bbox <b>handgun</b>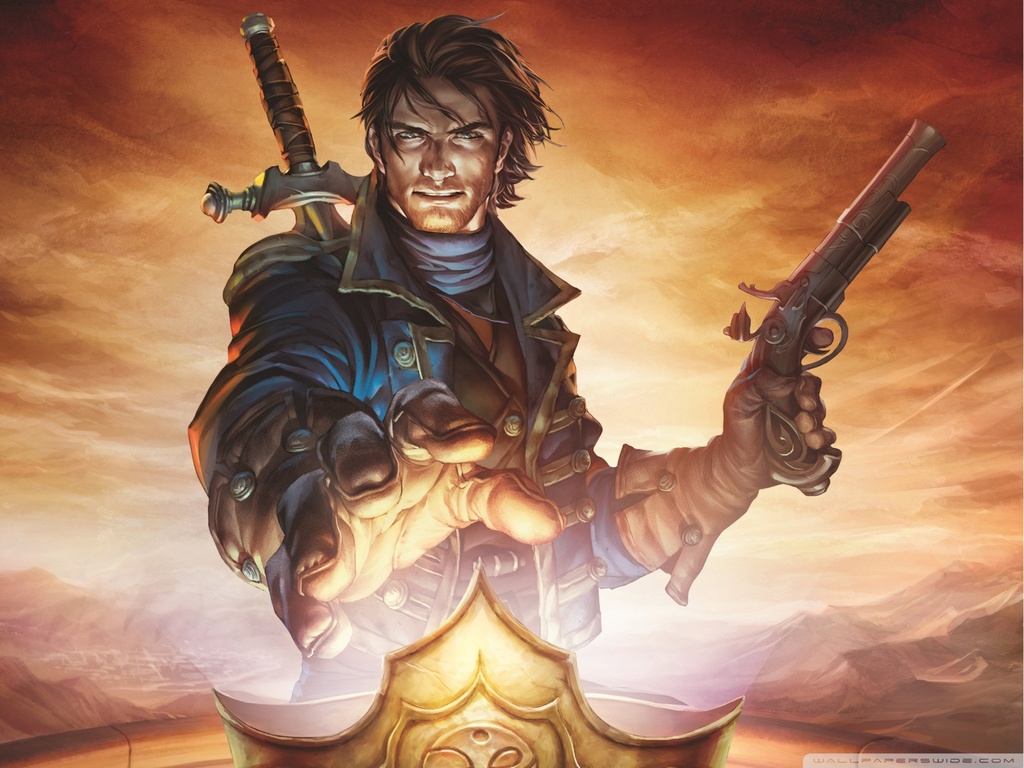
left=724, top=116, right=948, bottom=497
